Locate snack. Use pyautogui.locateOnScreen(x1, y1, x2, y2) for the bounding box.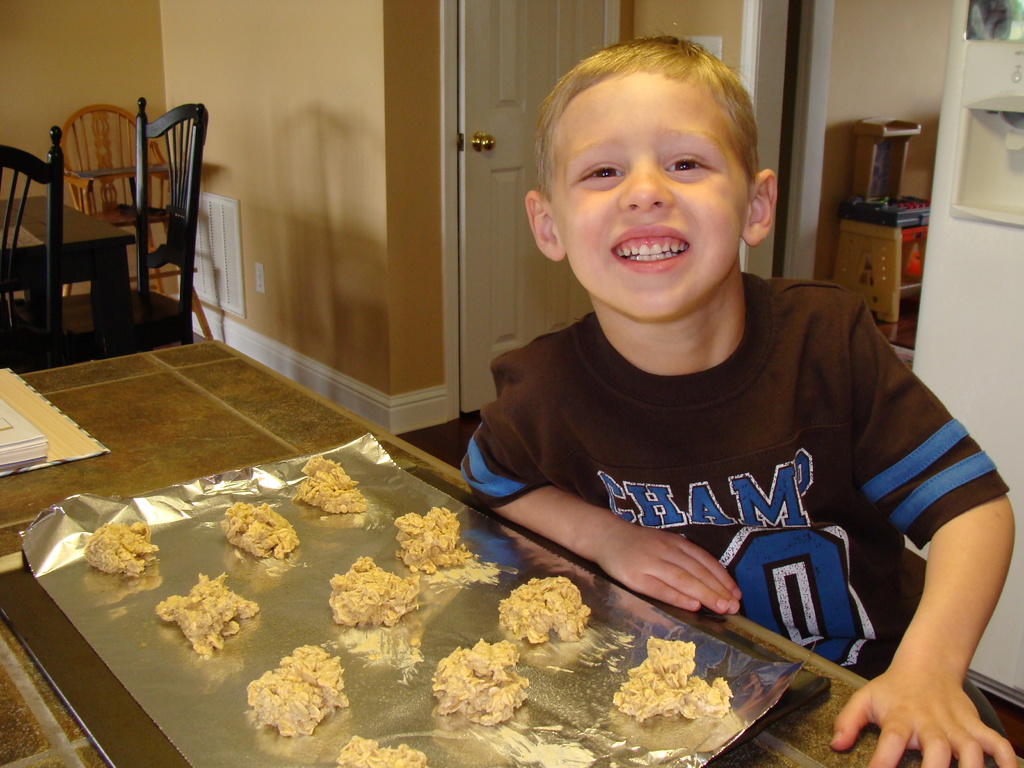
pyautogui.locateOnScreen(337, 737, 431, 767).
